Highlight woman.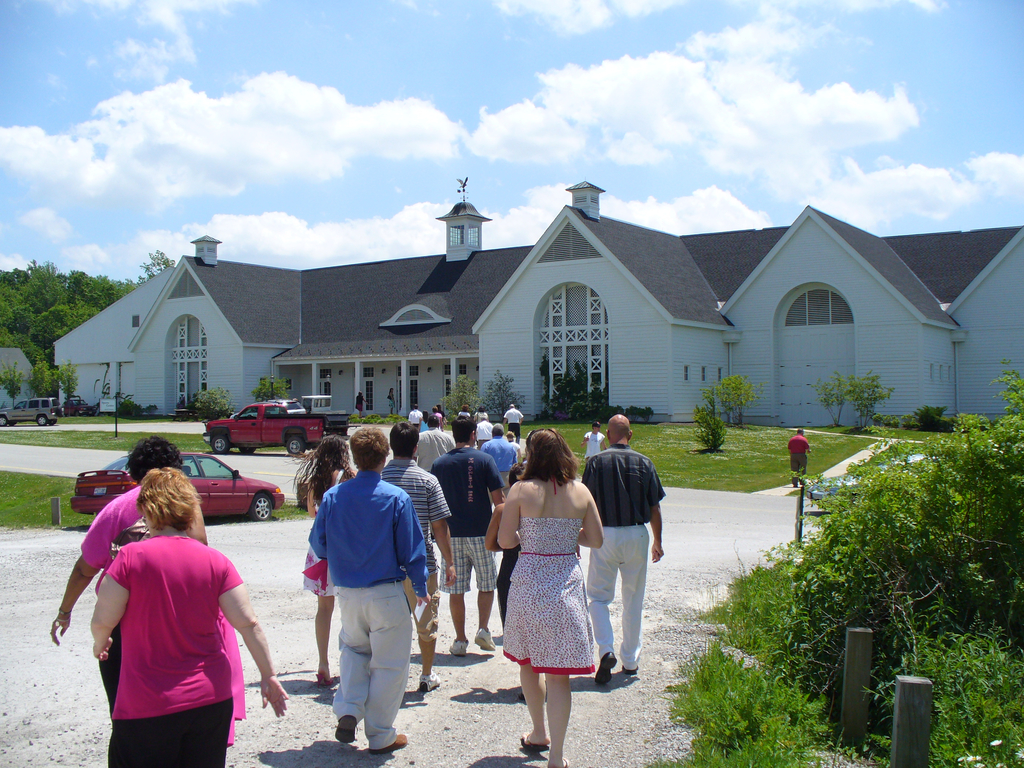
Highlighted region: [left=495, top=431, right=605, bottom=767].
